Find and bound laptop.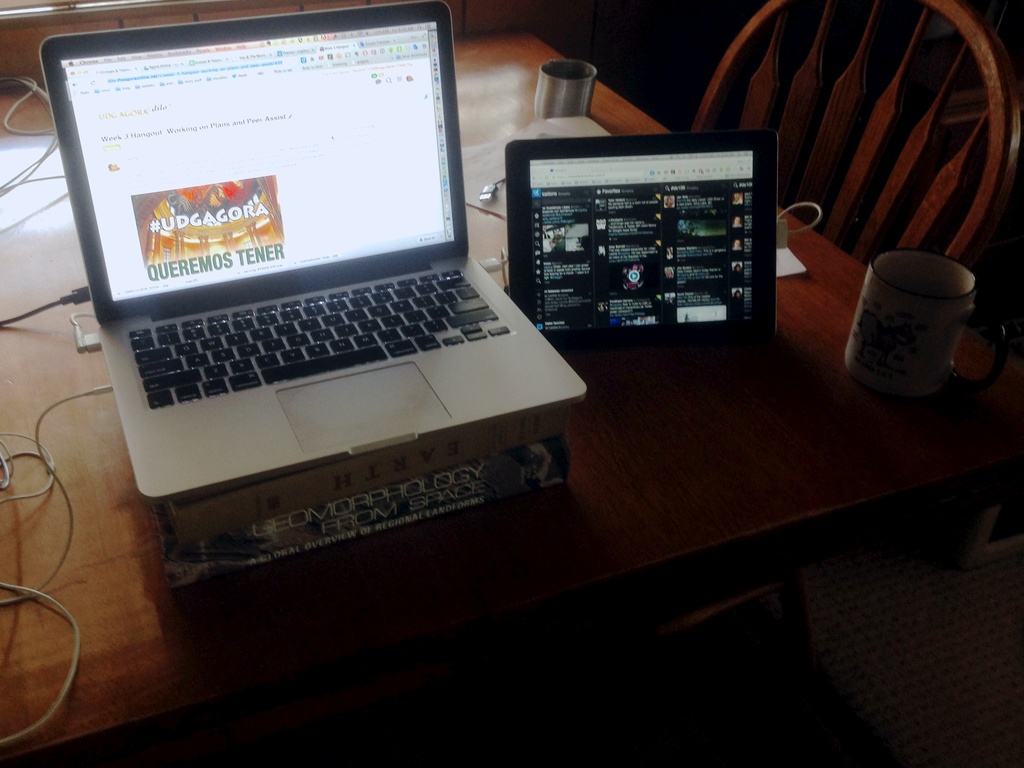
Bound: pyautogui.locateOnScreen(55, 0, 575, 573).
